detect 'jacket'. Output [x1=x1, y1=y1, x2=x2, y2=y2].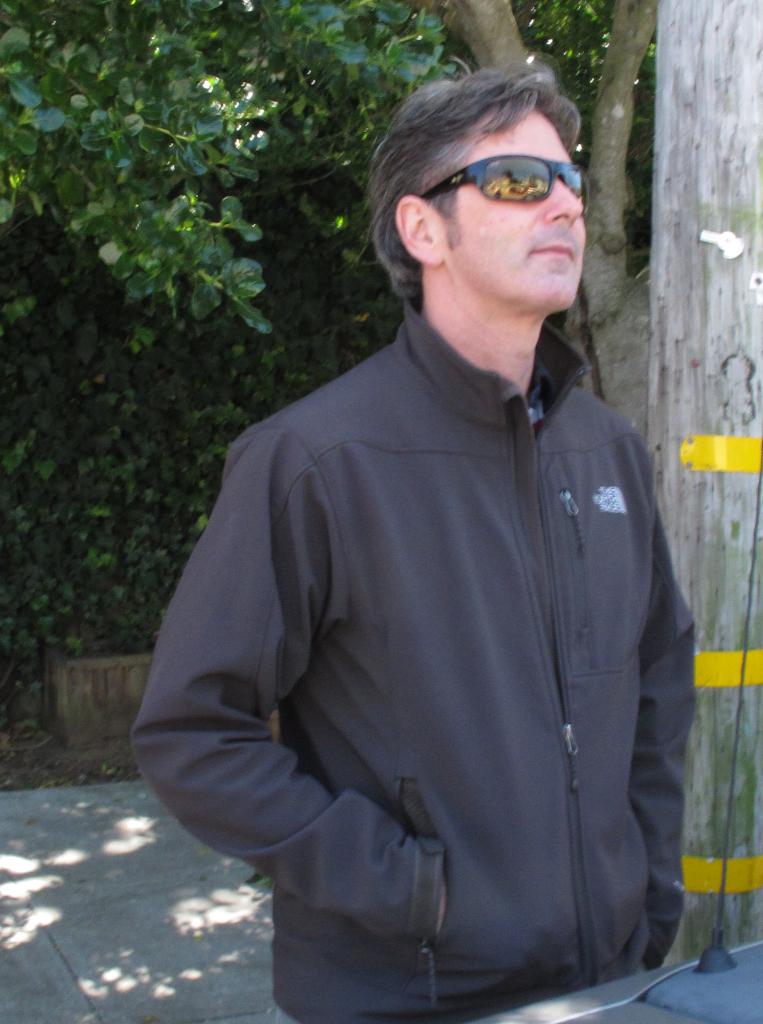
[x1=194, y1=373, x2=673, y2=1001].
